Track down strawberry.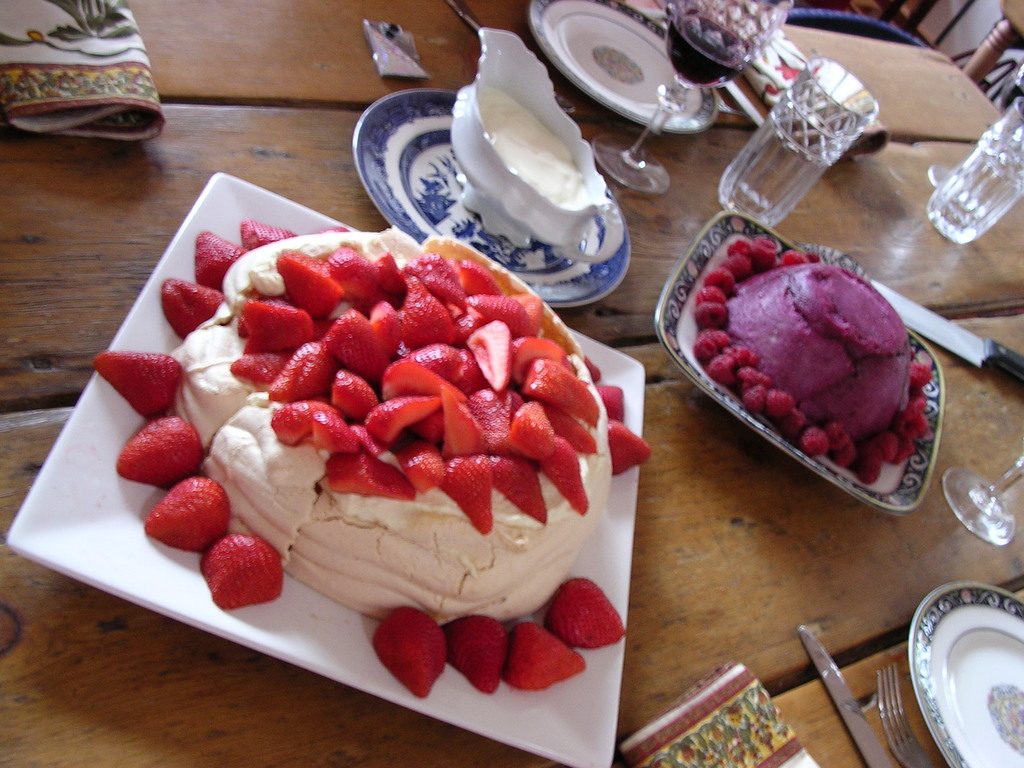
Tracked to box=[509, 616, 580, 700].
